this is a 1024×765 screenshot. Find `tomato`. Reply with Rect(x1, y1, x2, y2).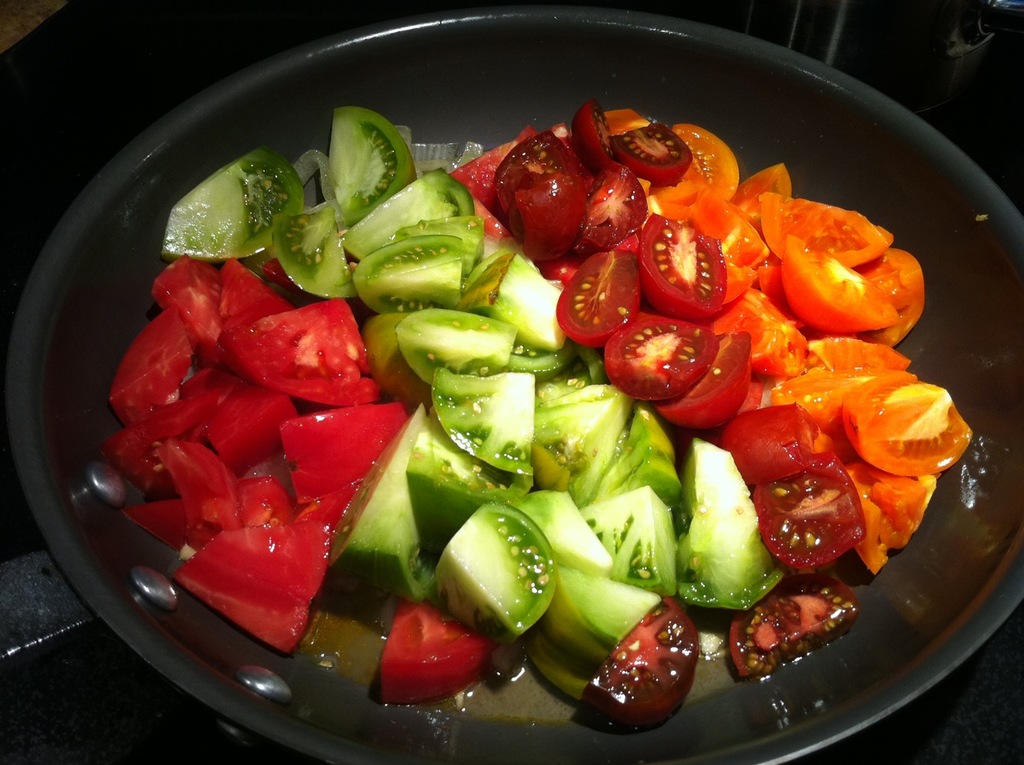
Rect(634, 210, 728, 322).
